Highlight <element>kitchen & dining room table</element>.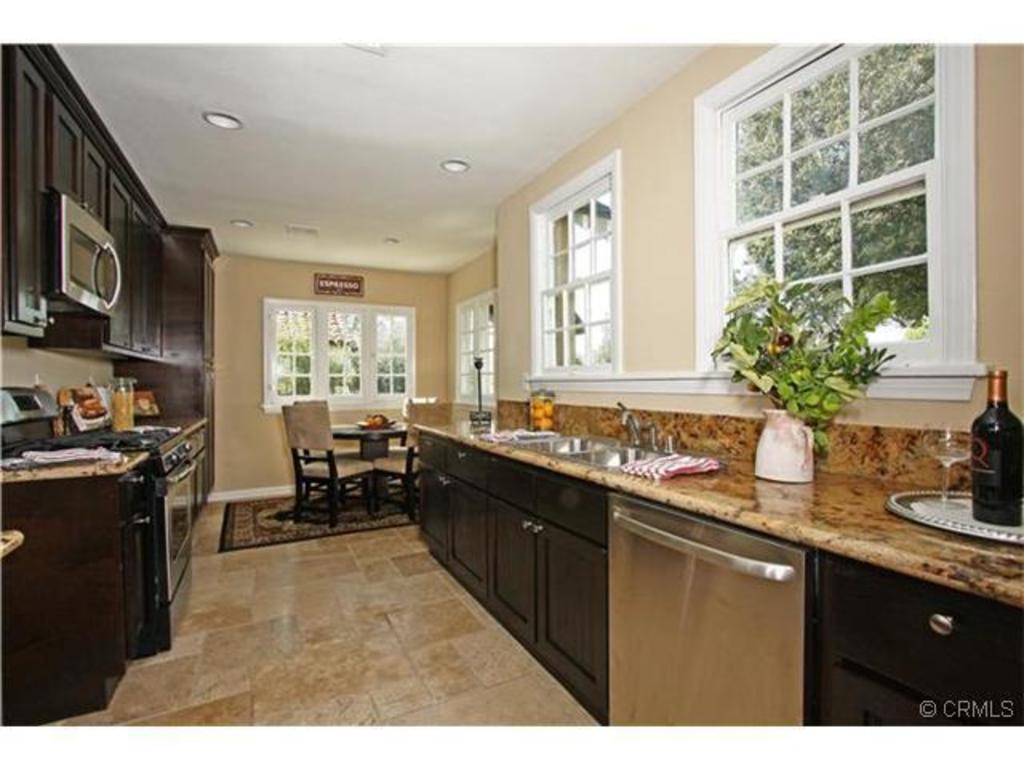
Highlighted region: crop(334, 421, 410, 507).
